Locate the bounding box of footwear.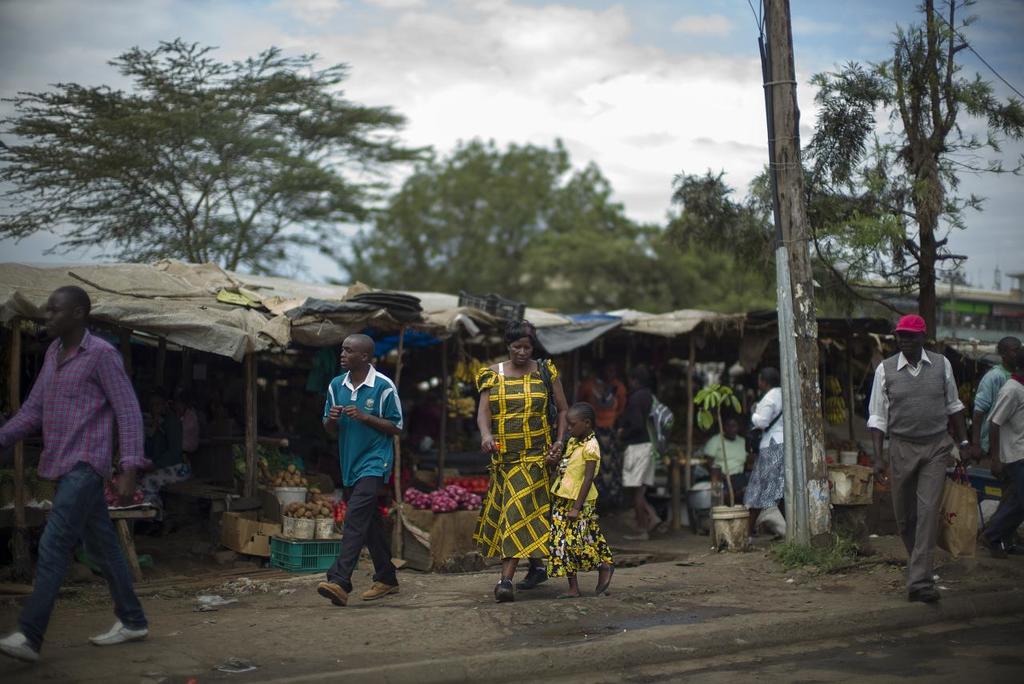
Bounding box: box=[363, 581, 400, 600].
